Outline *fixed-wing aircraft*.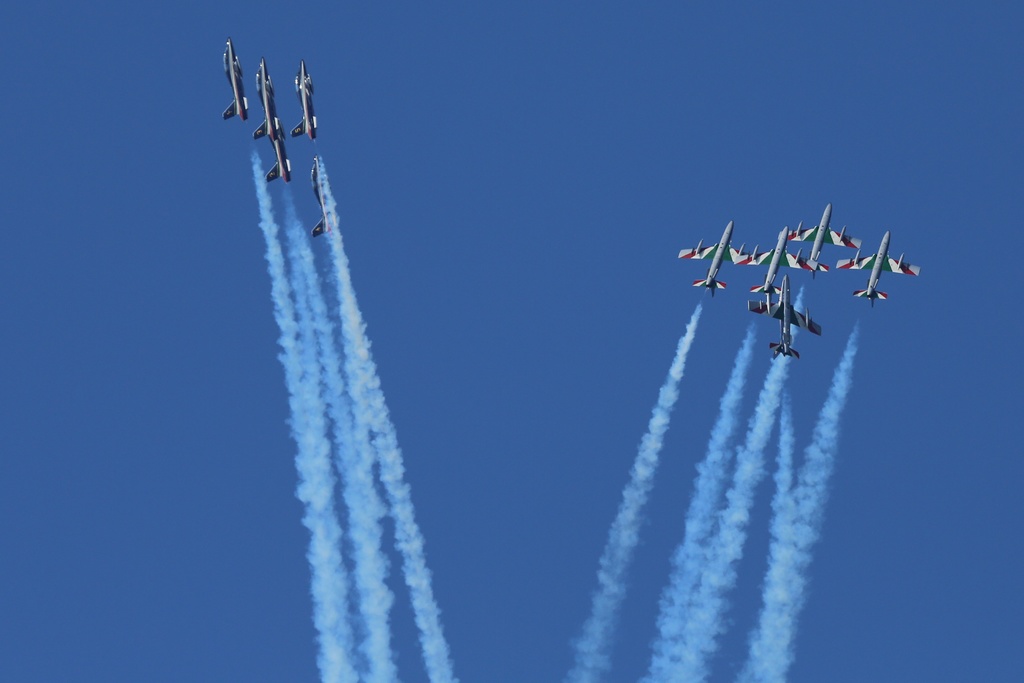
Outline: crop(673, 219, 764, 299).
